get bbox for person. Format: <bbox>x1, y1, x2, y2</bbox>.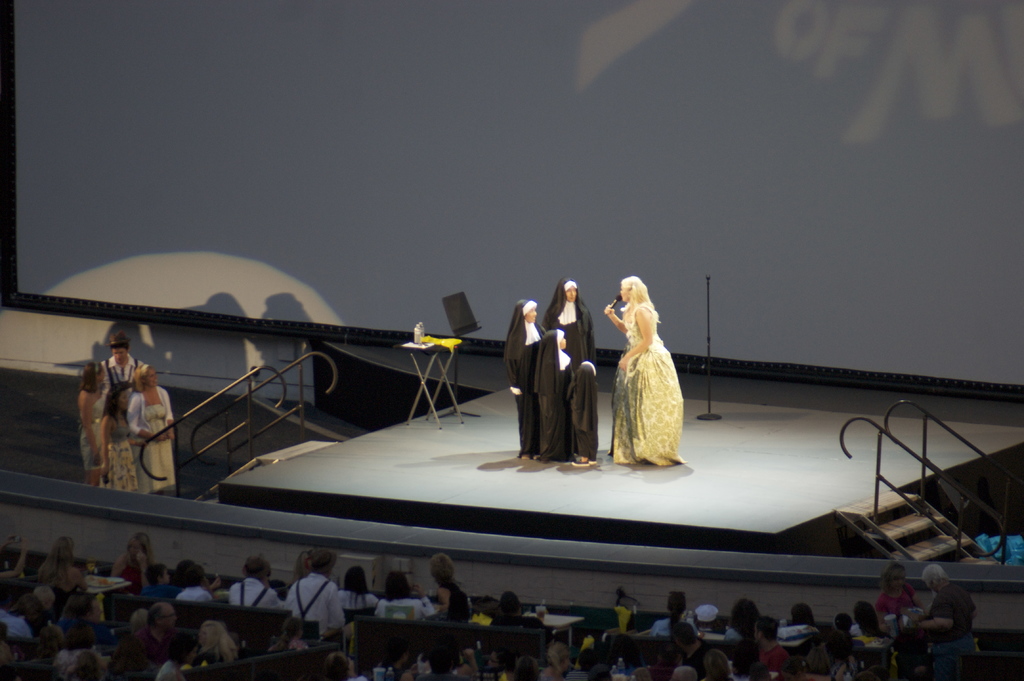
<bbox>105, 334, 154, 449</bbox>.
